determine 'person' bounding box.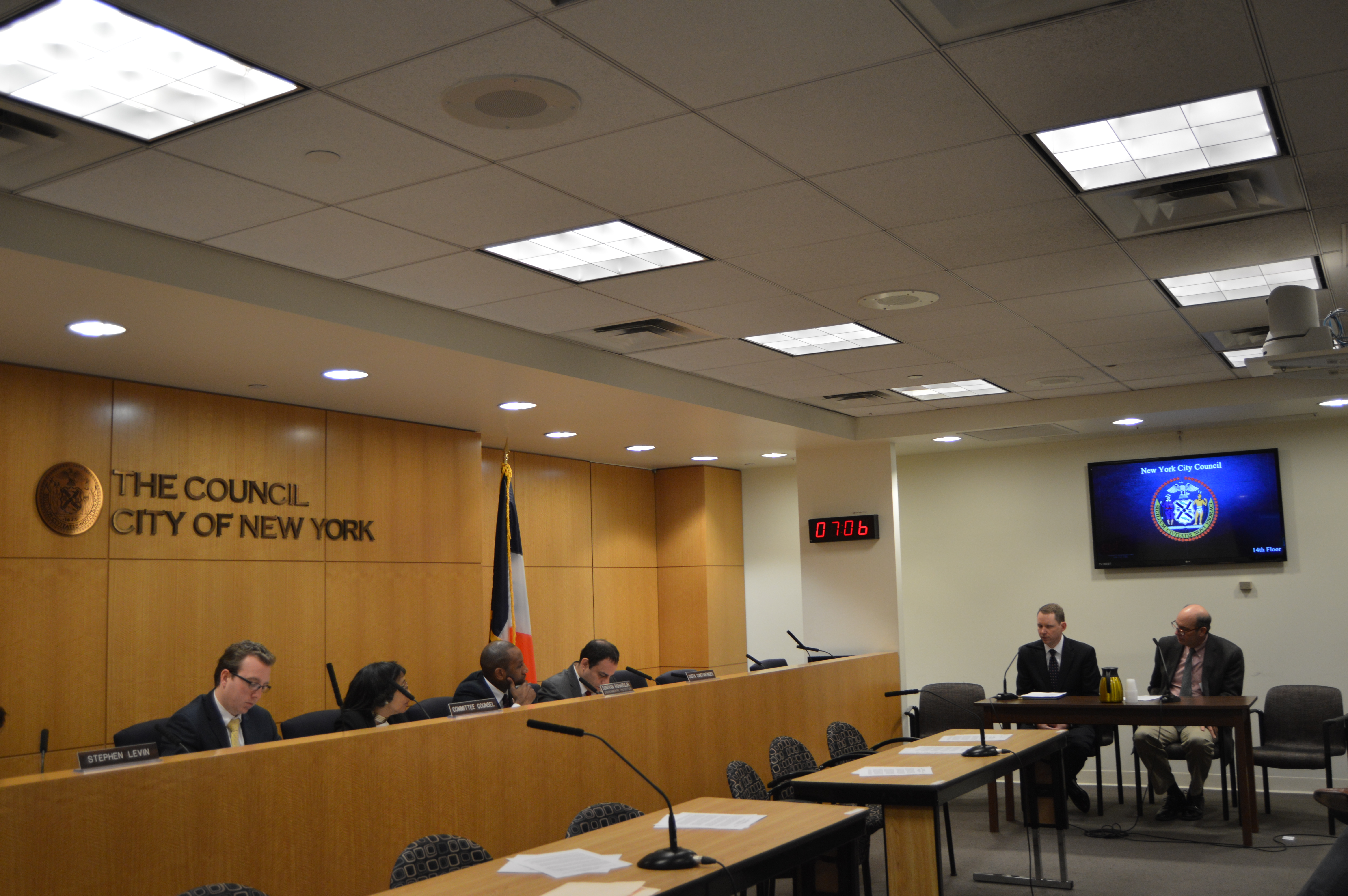
Determined: BBox(102, 143, 119, 159).
